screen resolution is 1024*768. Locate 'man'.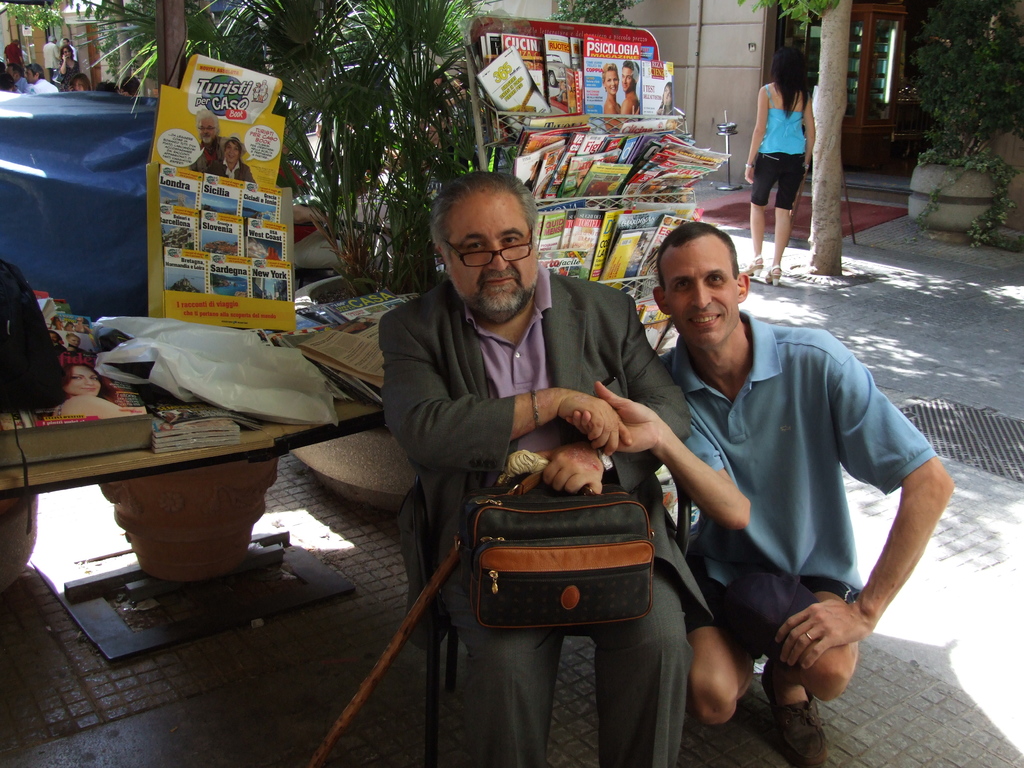
[193,108,227,177].
